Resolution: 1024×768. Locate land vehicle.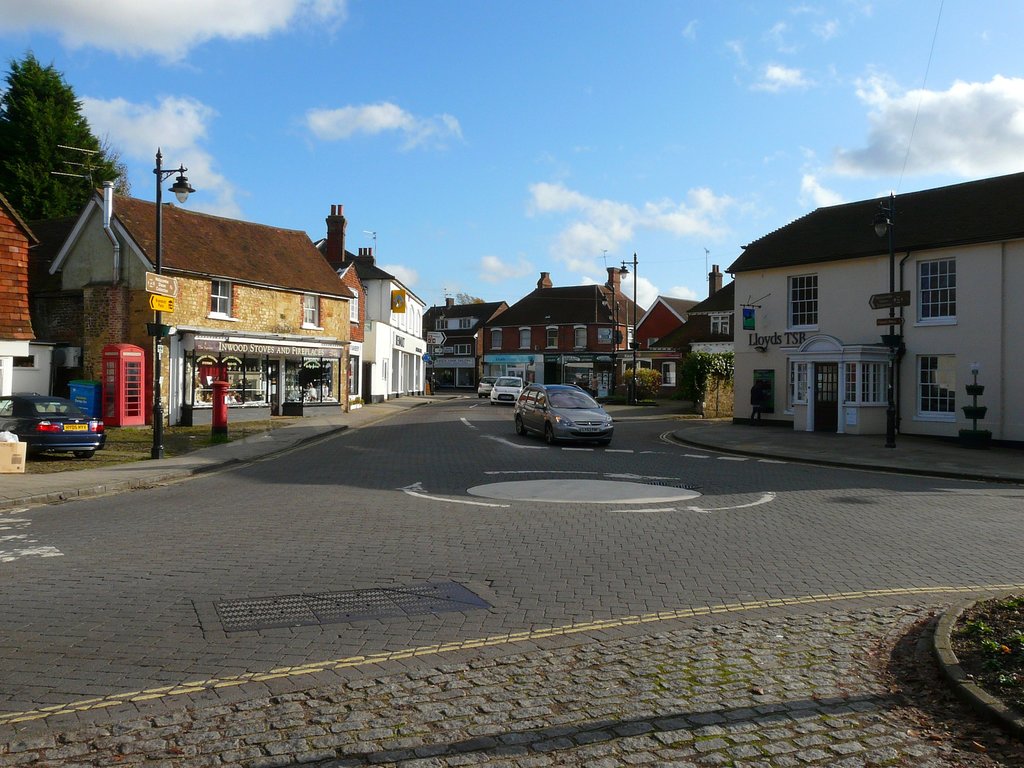
<box>508,376,626,443</box>.
